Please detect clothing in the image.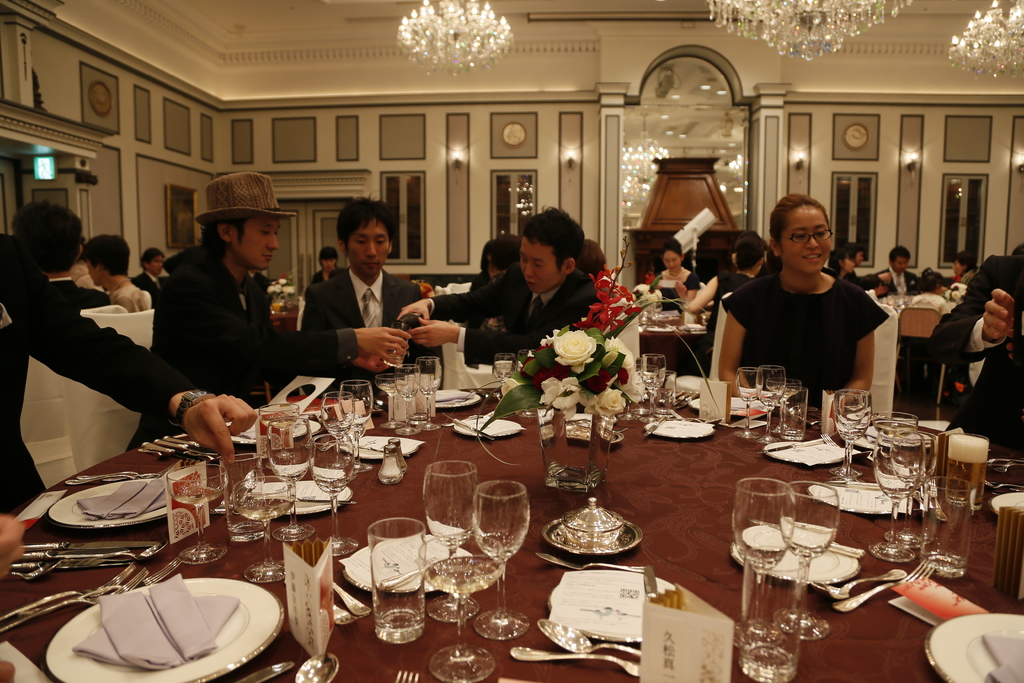
(x1=721, y1=265, x2=888, y2=395).
